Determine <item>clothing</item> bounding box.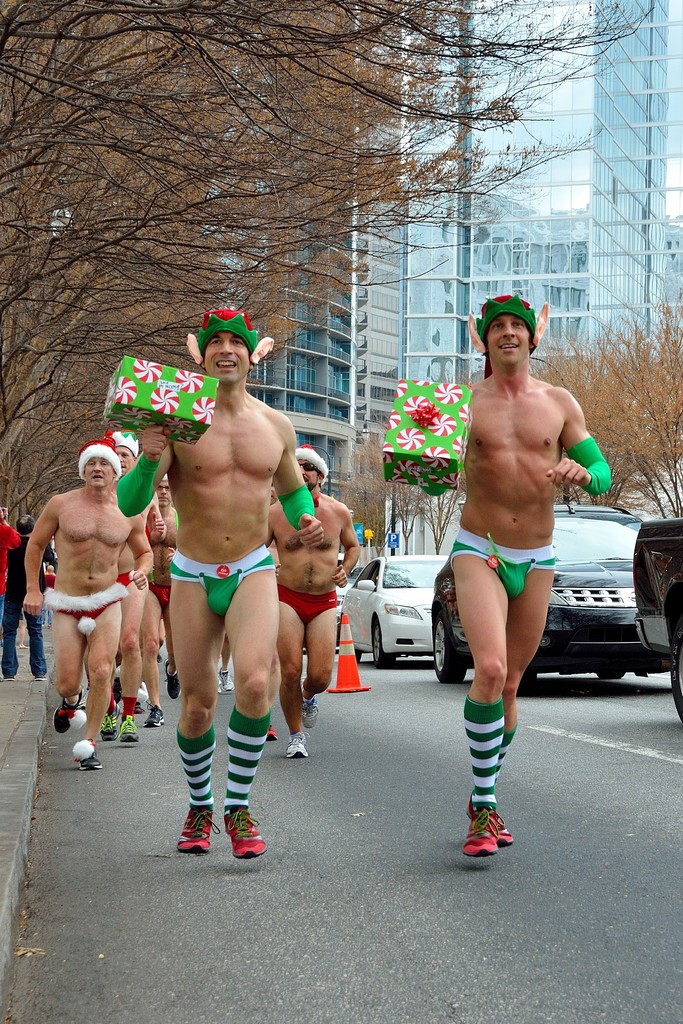
Determined: bbox=(112, 568, 138, 595).
